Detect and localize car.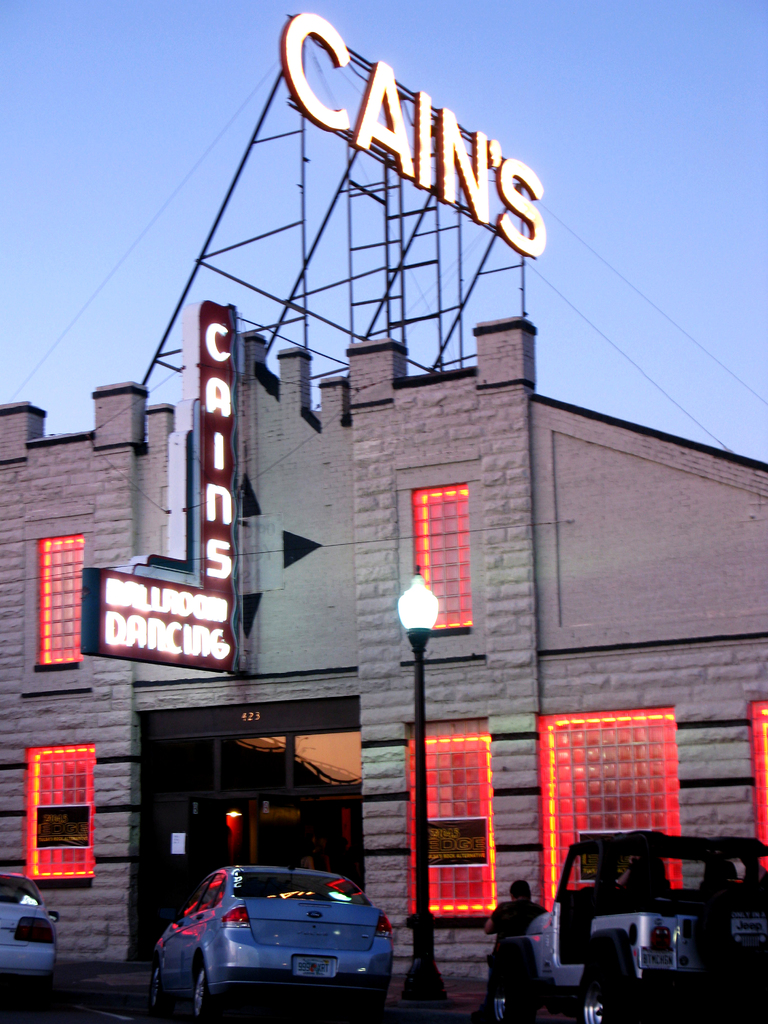
Localized at 0, 872, 60, 991.
